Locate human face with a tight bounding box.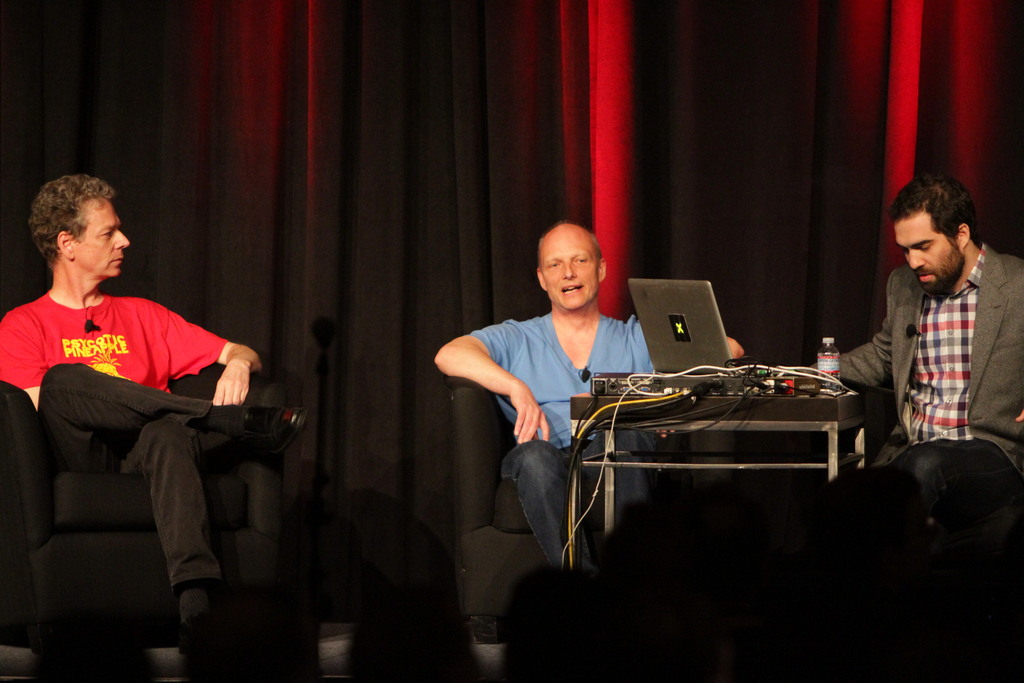
x1=69 y1=197 x2=128 y2=277.
